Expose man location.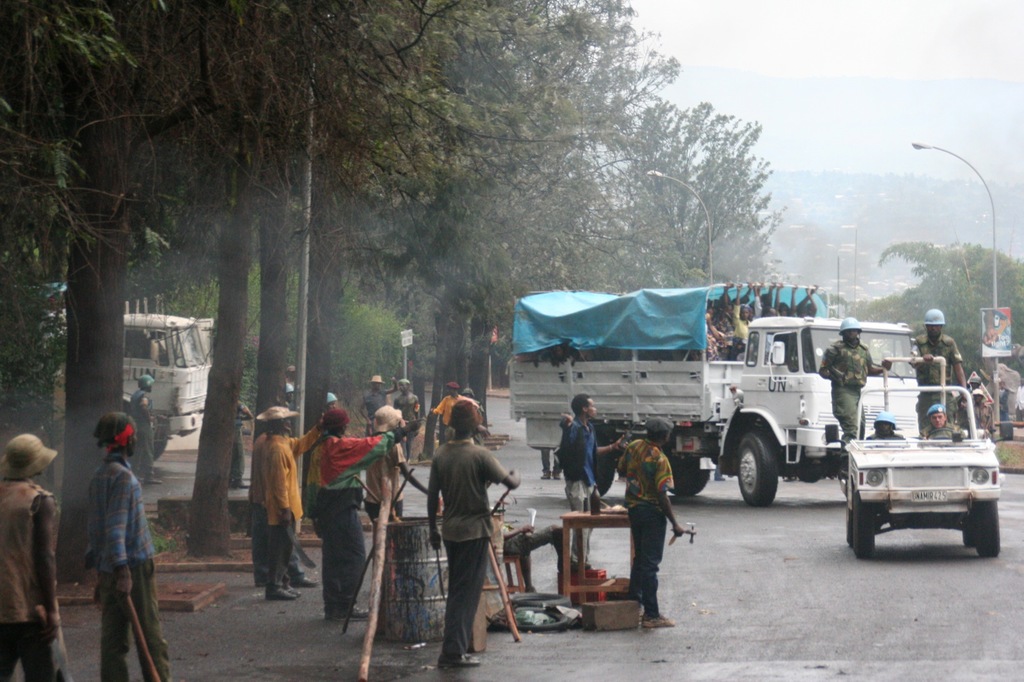
Exposed at <bbox>0, 430, 70, 681</bbox>.
